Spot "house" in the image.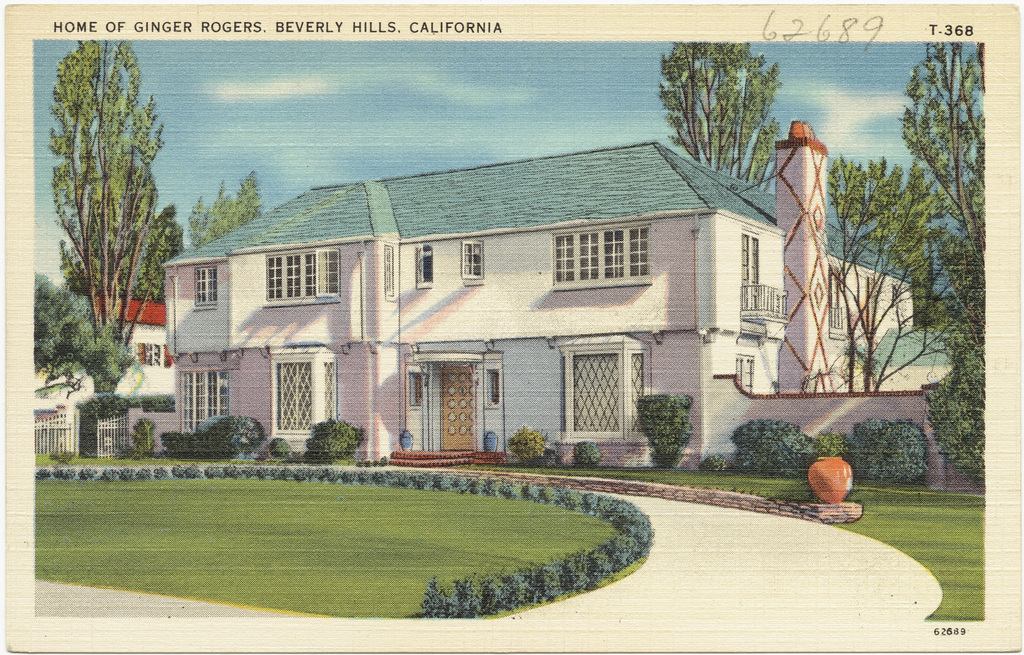
"house" found at left=31, top=400, right=177, bottom=460.
